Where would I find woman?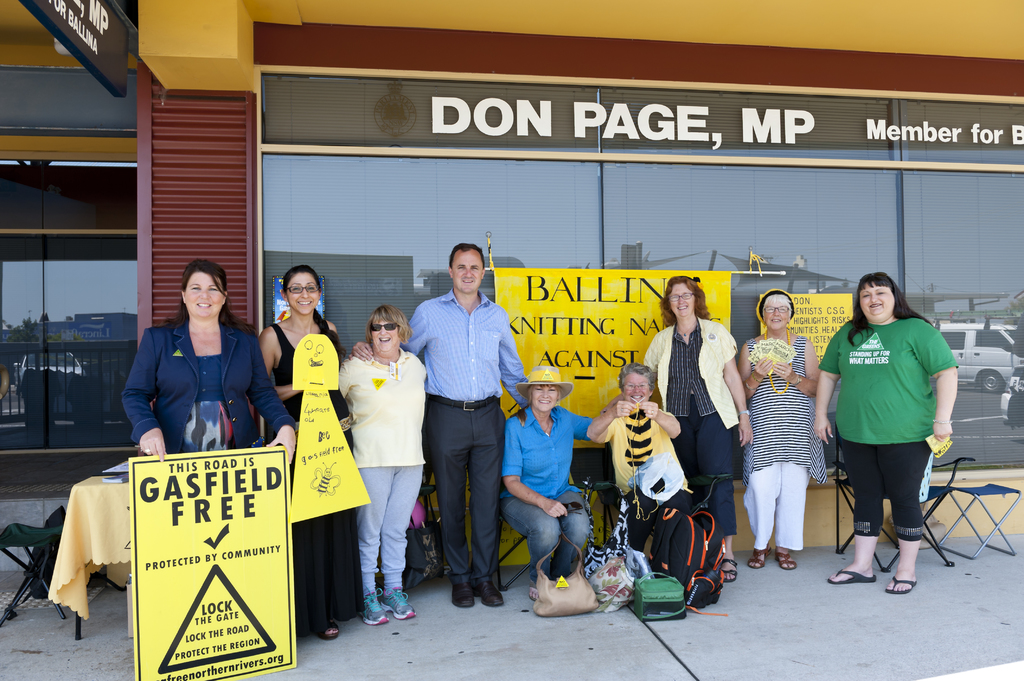
At detection(333, 301, 431, 625).
